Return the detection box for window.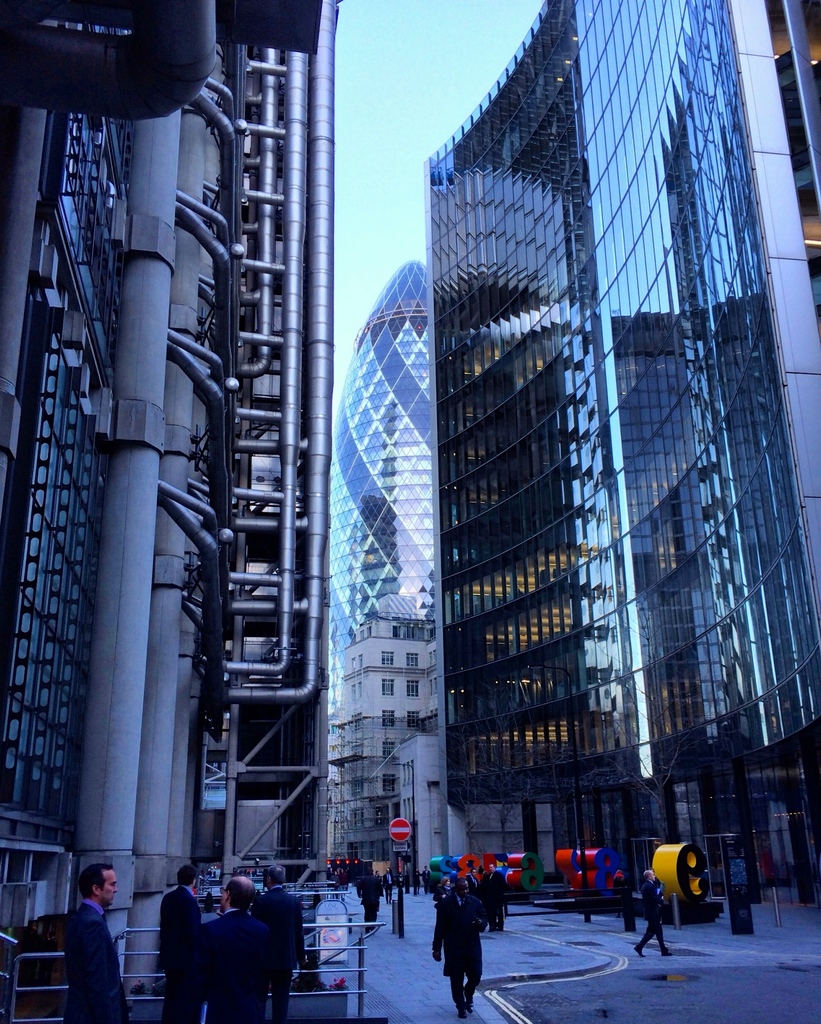
352:806:362:828.
